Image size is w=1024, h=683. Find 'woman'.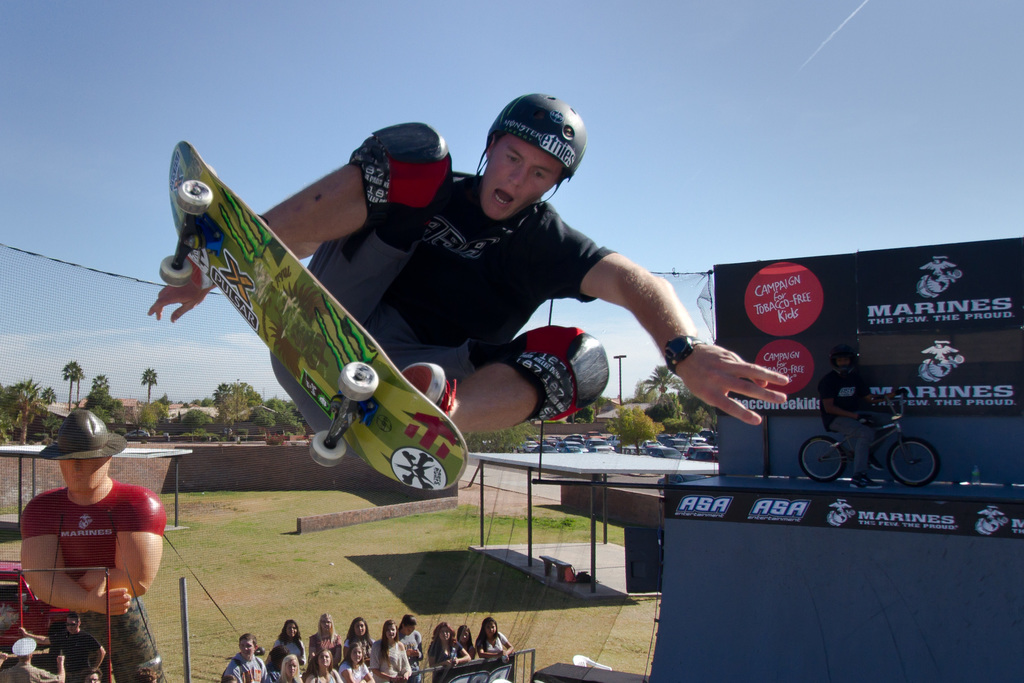
(left=306, top=618, right=330, bottom=667).
